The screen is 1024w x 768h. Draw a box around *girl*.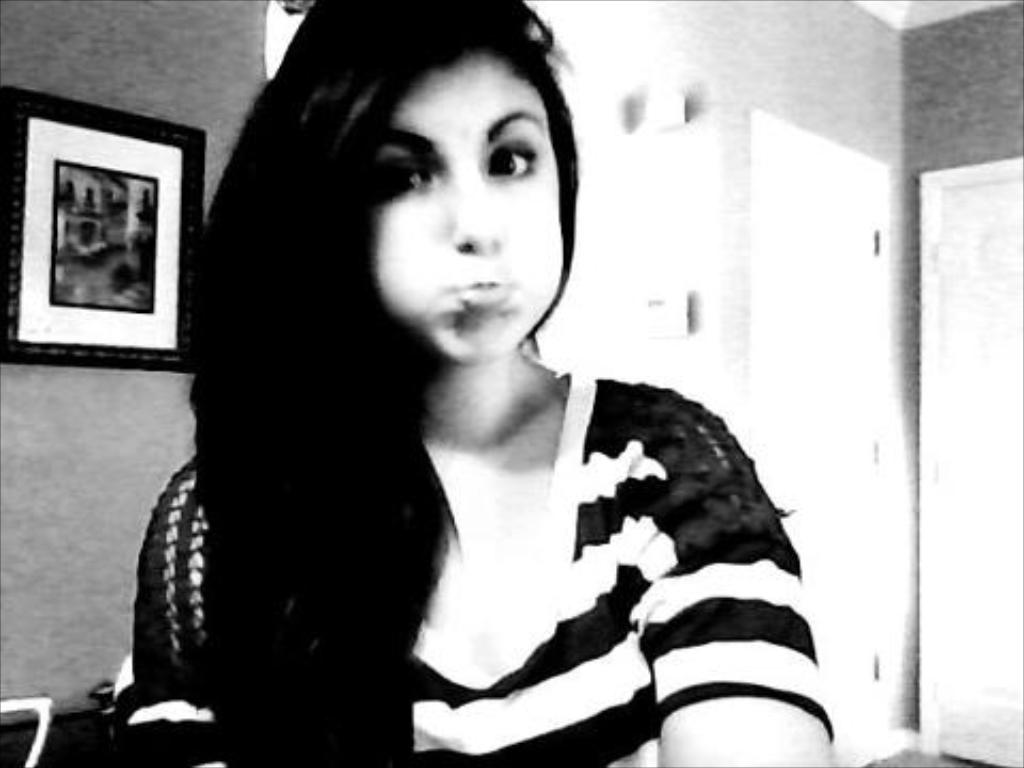
<bbox>115, 0, 836, 766</bbox>.
